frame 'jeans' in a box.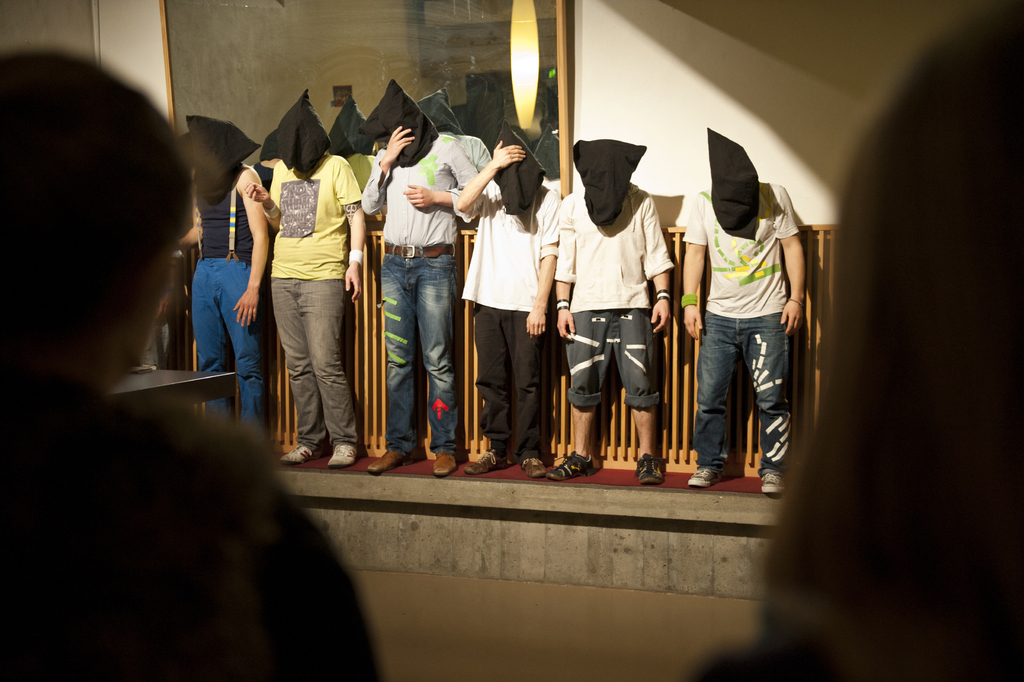
[383, 242, 460, 458].
